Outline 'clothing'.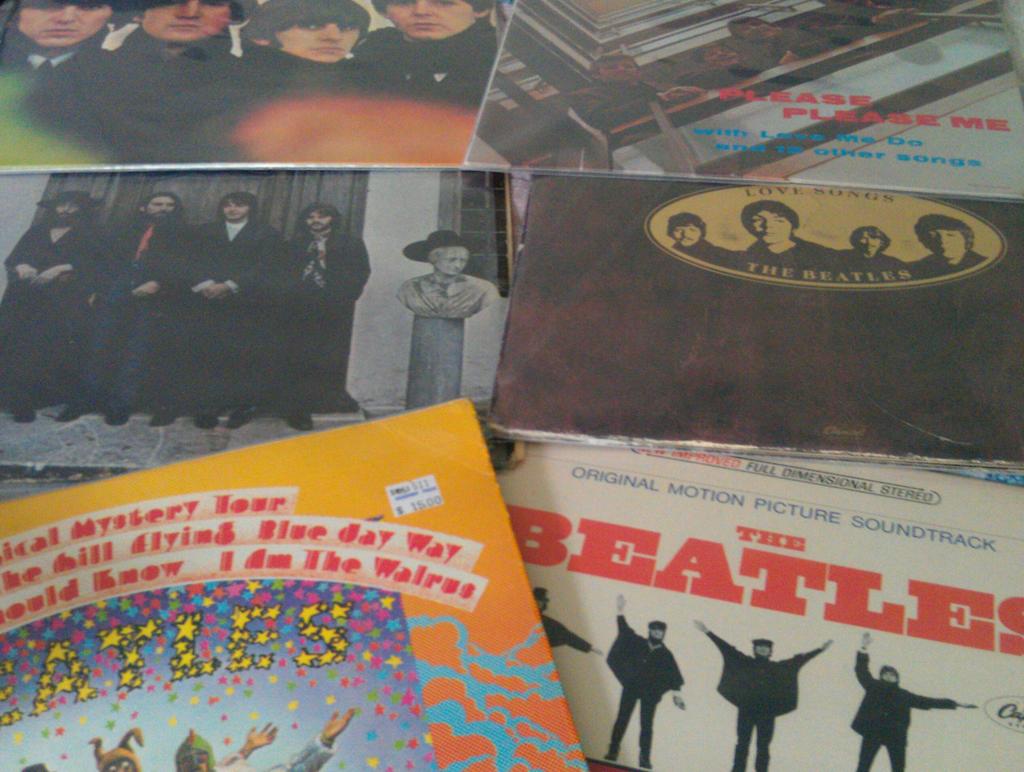
Outline: box(848, 654, 956, 746).
